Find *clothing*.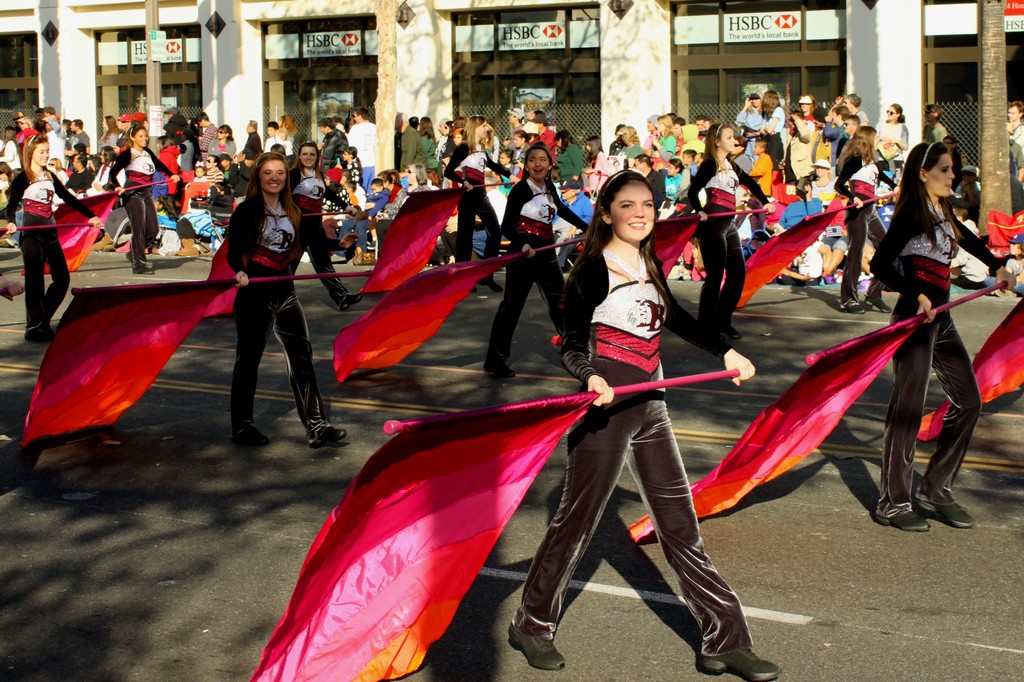
pyautogui.locateOnScreen(557, 136, 584, 194).
